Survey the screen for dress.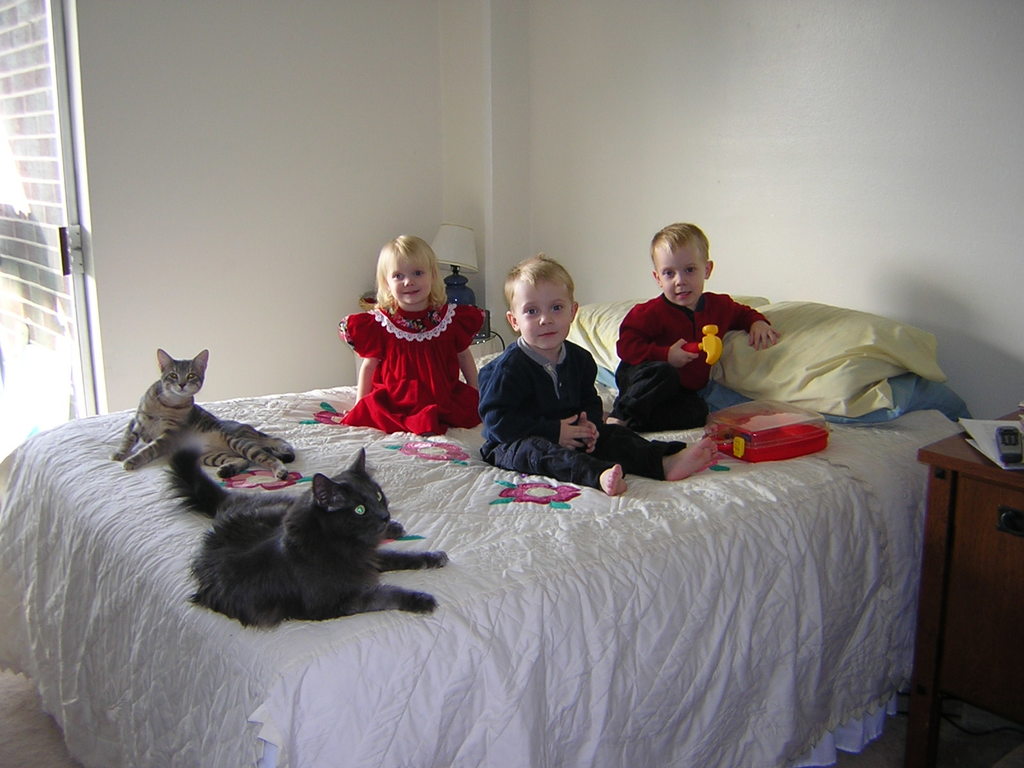
Survey found: 348, 286, 473, 427.
